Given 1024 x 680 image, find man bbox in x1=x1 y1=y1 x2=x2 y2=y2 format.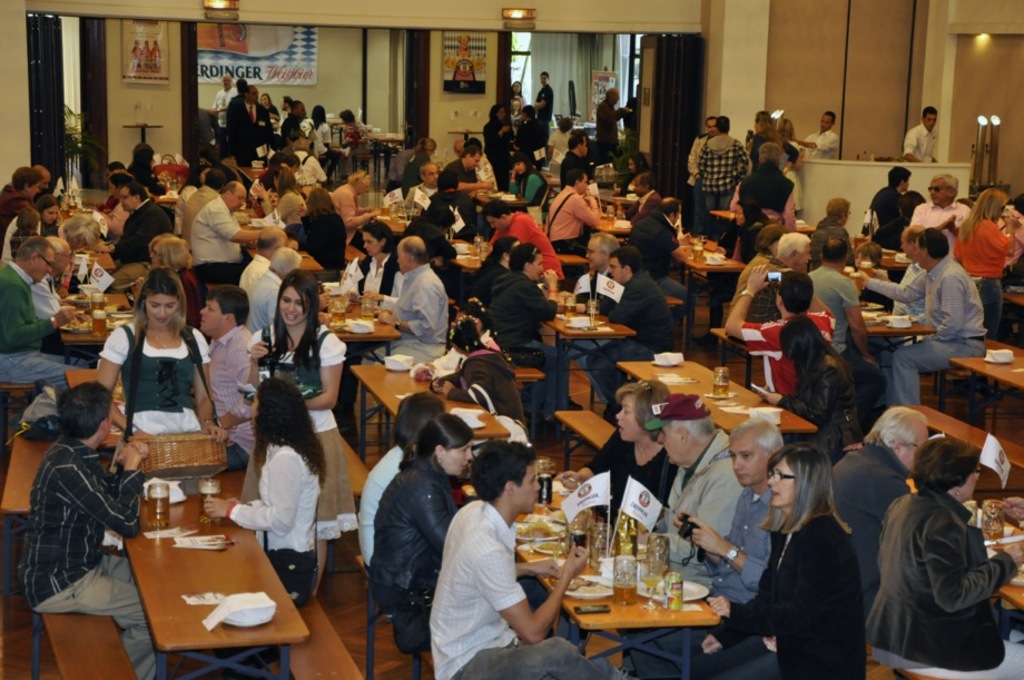
x1=697 y1=114 x2=752 y2=237.
